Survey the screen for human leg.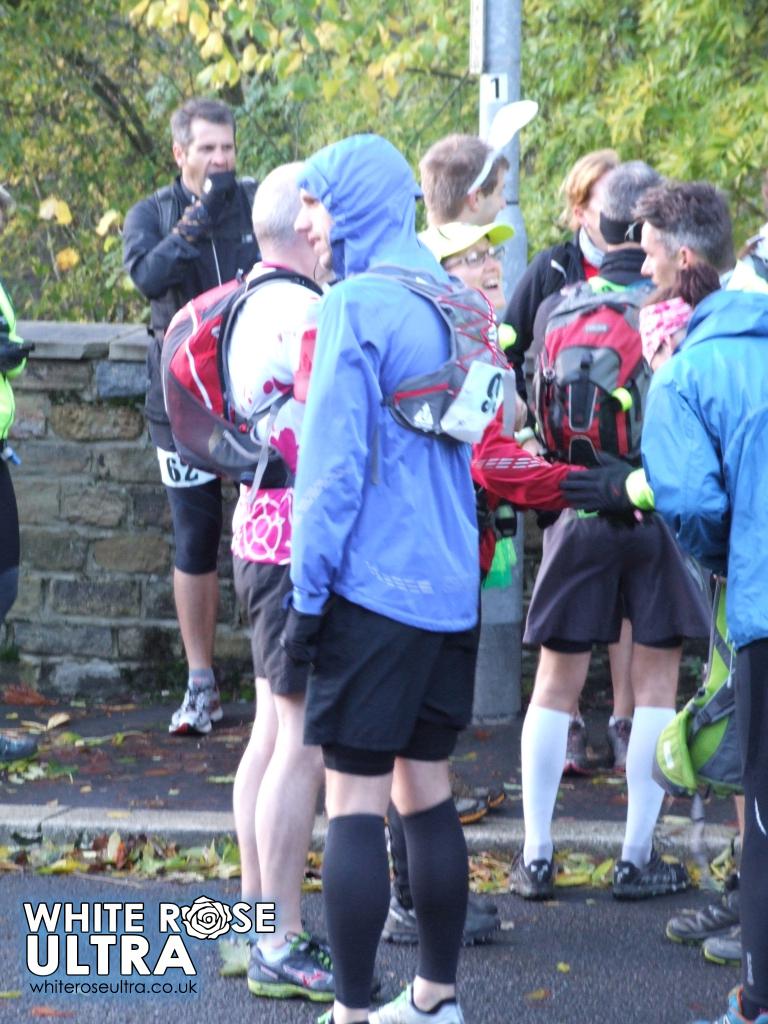
Survey found: Rect(608, 619, 639, 772).
